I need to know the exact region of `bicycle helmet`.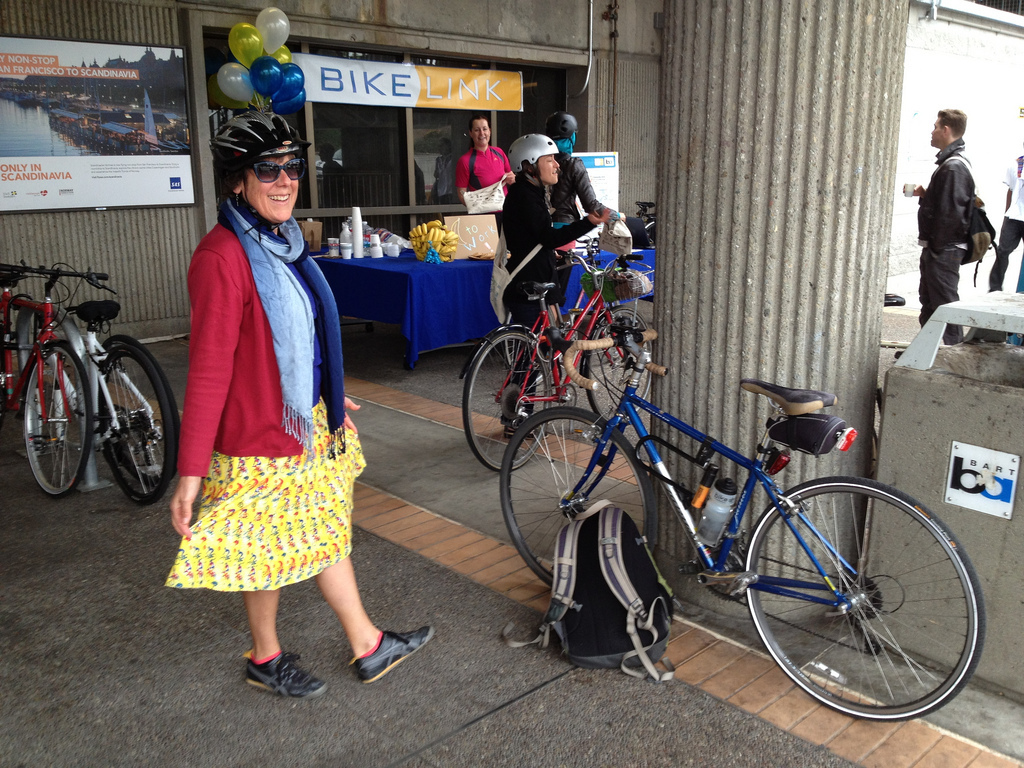
Region: 551 113 573 135.
